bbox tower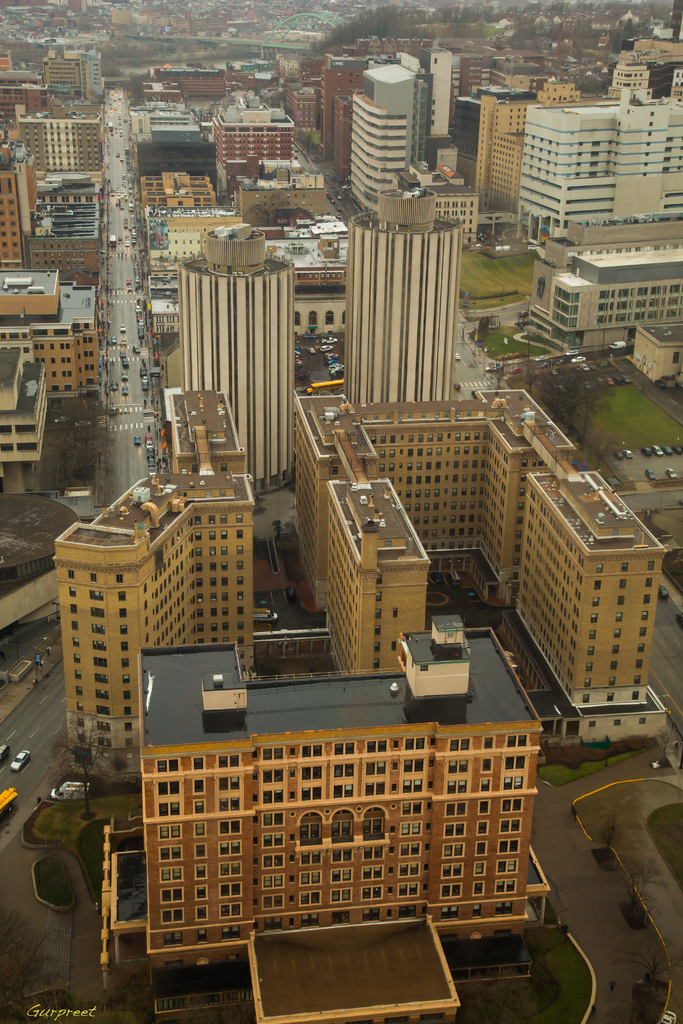
<region>351, 185, 466, 407</region>
